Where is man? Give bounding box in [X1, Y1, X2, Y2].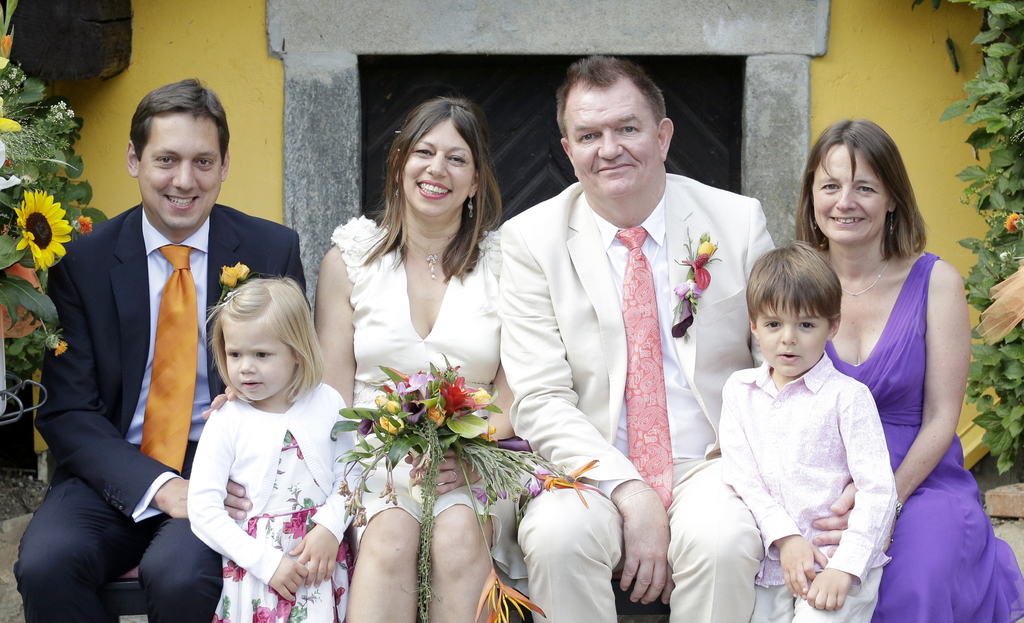
[28, 75, 300, 619].
